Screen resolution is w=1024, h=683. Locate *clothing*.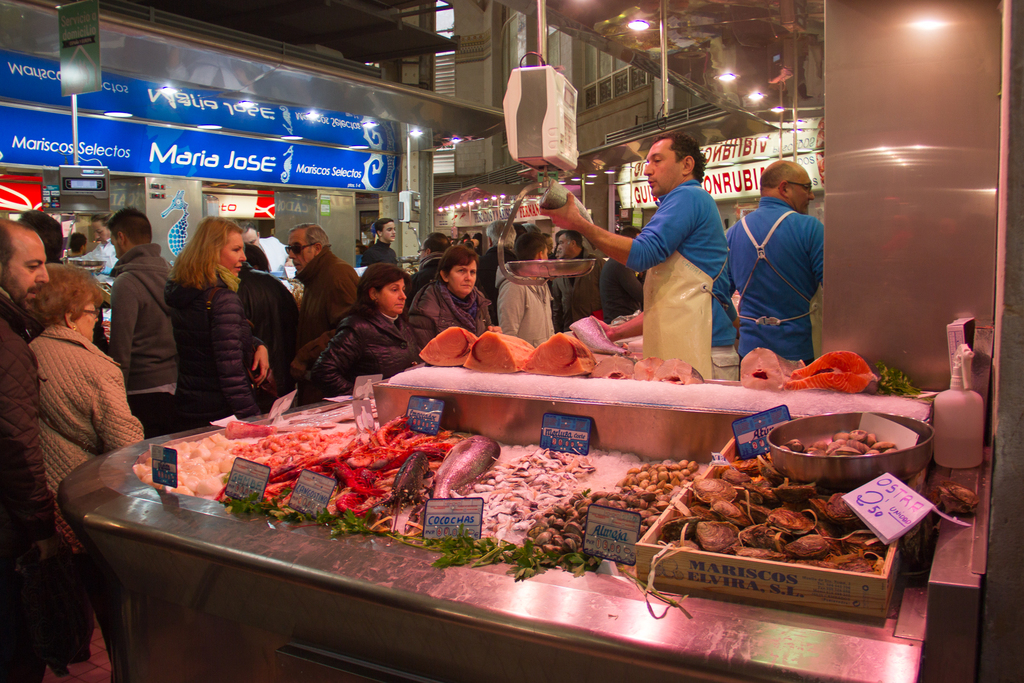
box=[719, 199, 824, 369].
